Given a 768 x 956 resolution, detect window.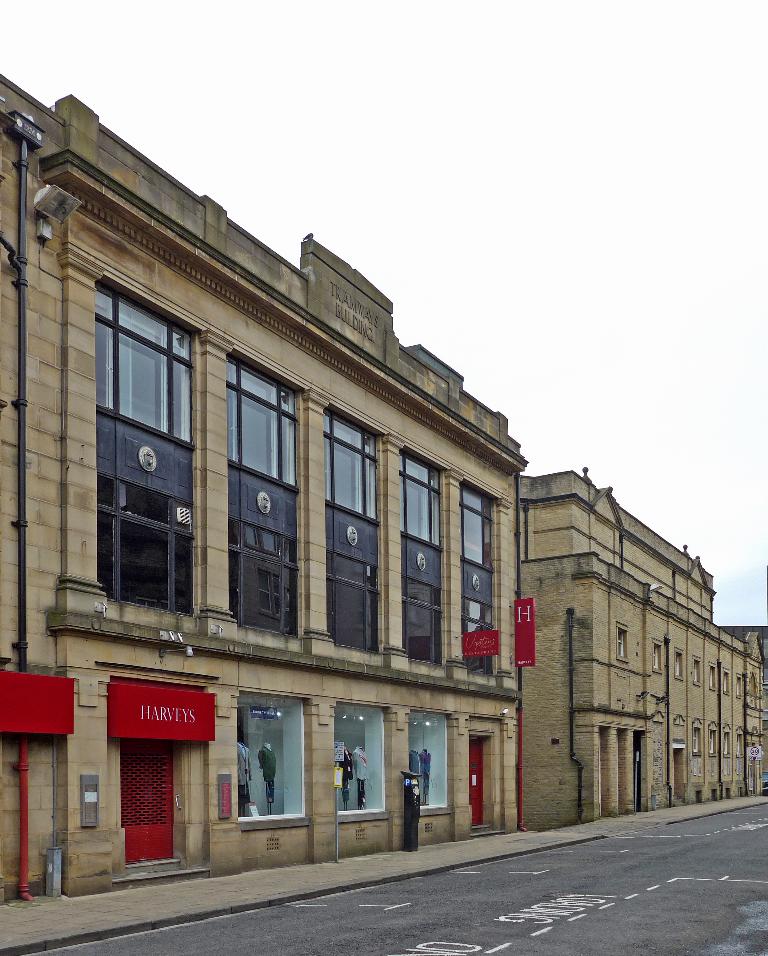
detection(616, 627, 628, 662).
